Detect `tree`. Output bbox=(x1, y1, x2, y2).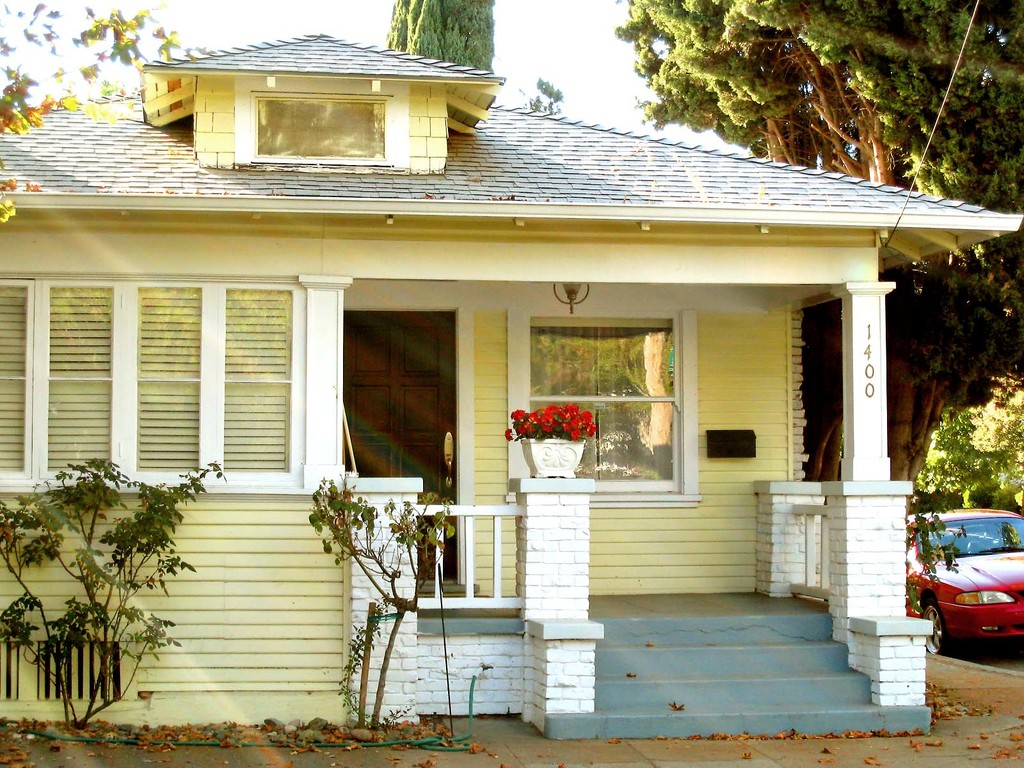
bbox=(1, 461, 223, 728).
